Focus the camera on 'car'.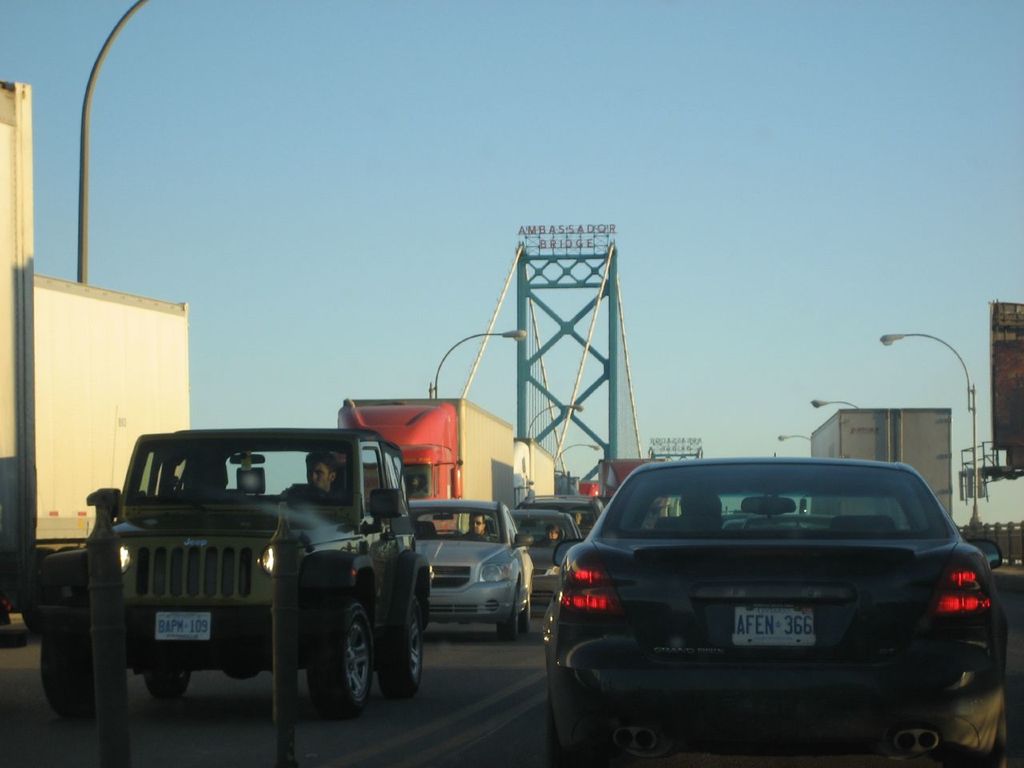
Focus region: 513, 503, 563, 597.
